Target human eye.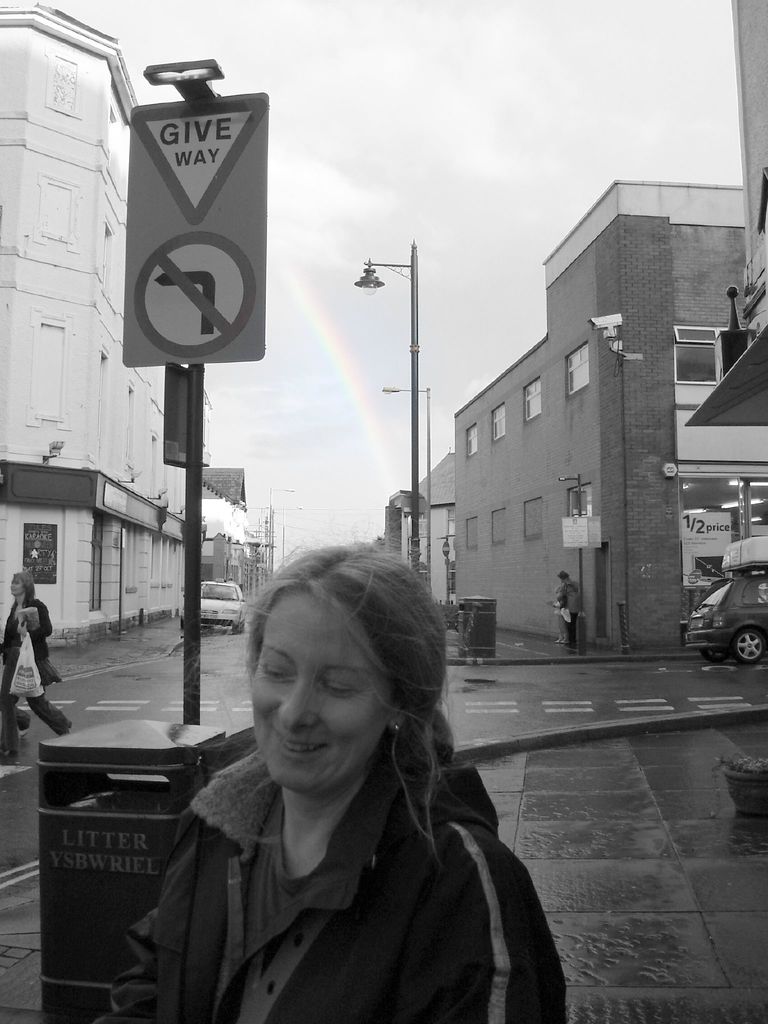
Target region: l=255, t=662, r=296, b=681.
